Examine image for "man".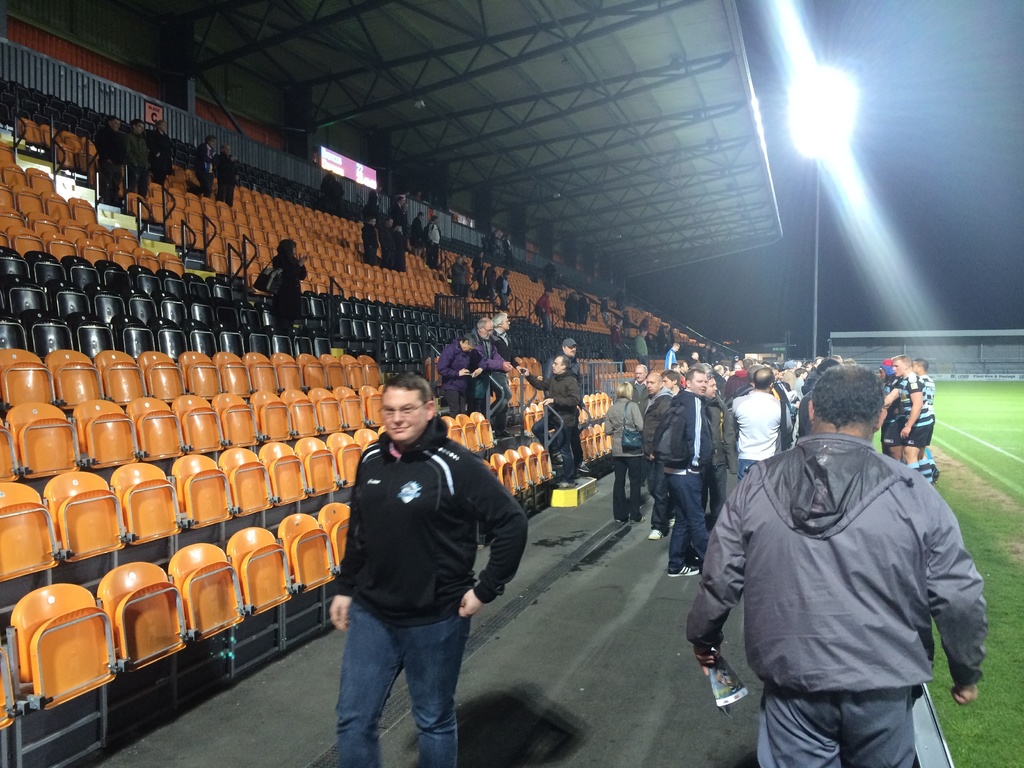
Examination result: 660:369:684:392.
